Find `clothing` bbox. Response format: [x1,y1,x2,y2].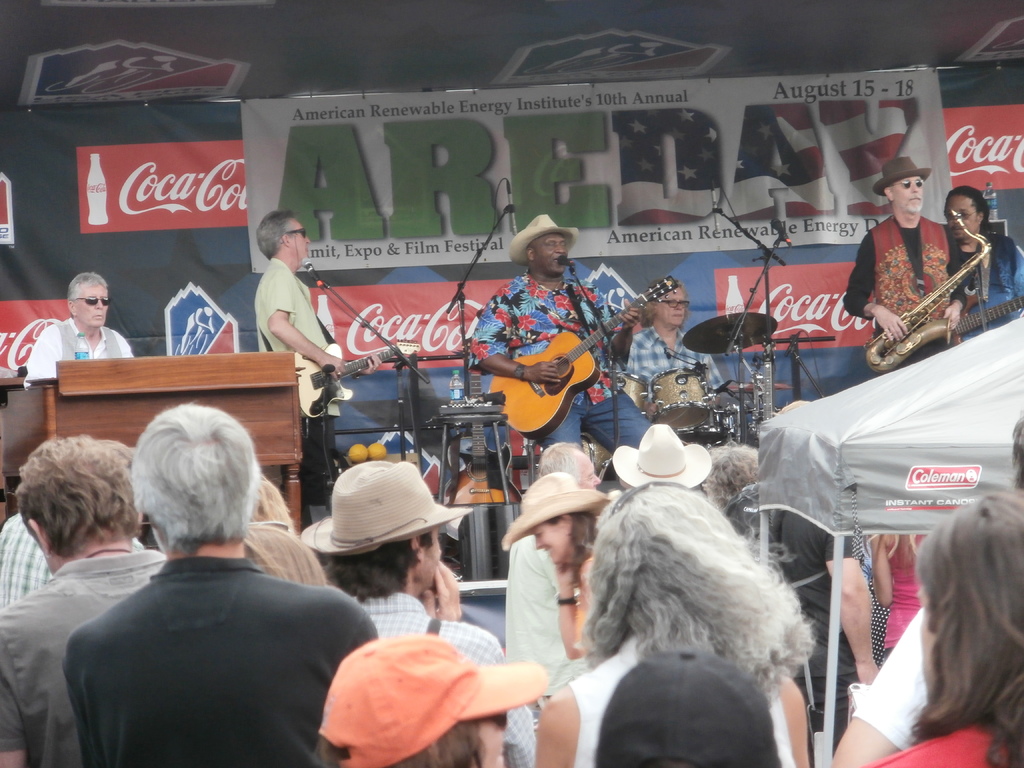
[0,509,146,610].
